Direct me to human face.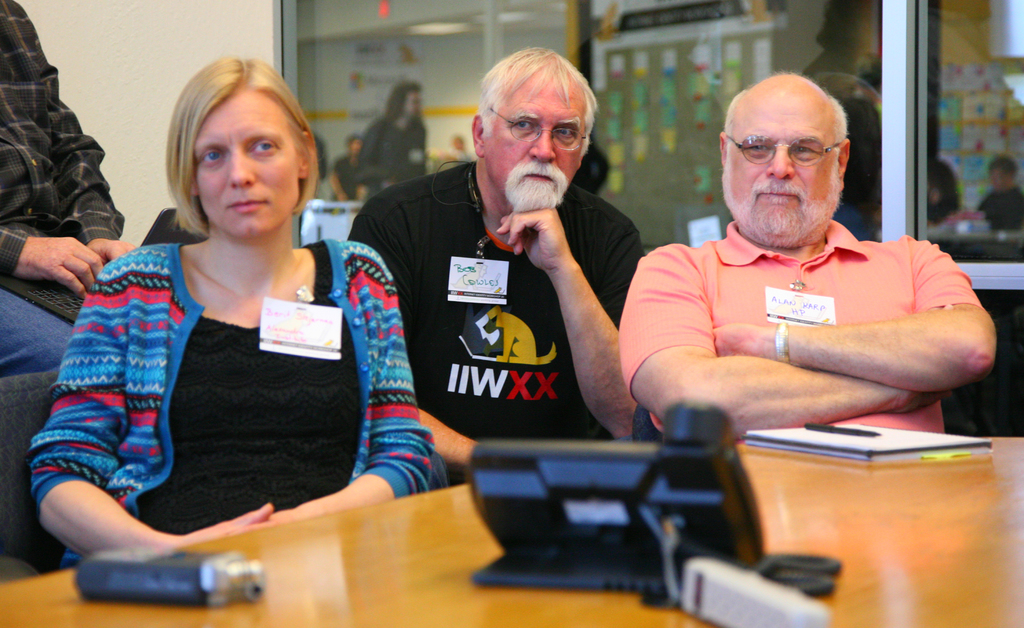
Direction: <region>185, 81, 307, 239</region>.
